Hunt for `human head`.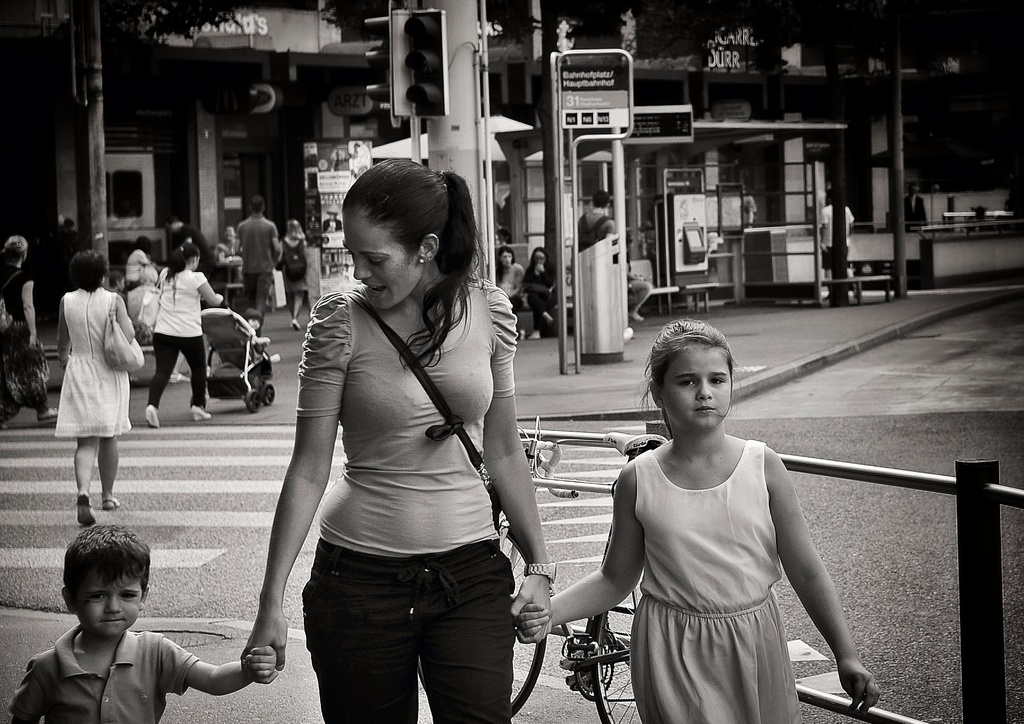
Hunted down at (59,523,152,641).
